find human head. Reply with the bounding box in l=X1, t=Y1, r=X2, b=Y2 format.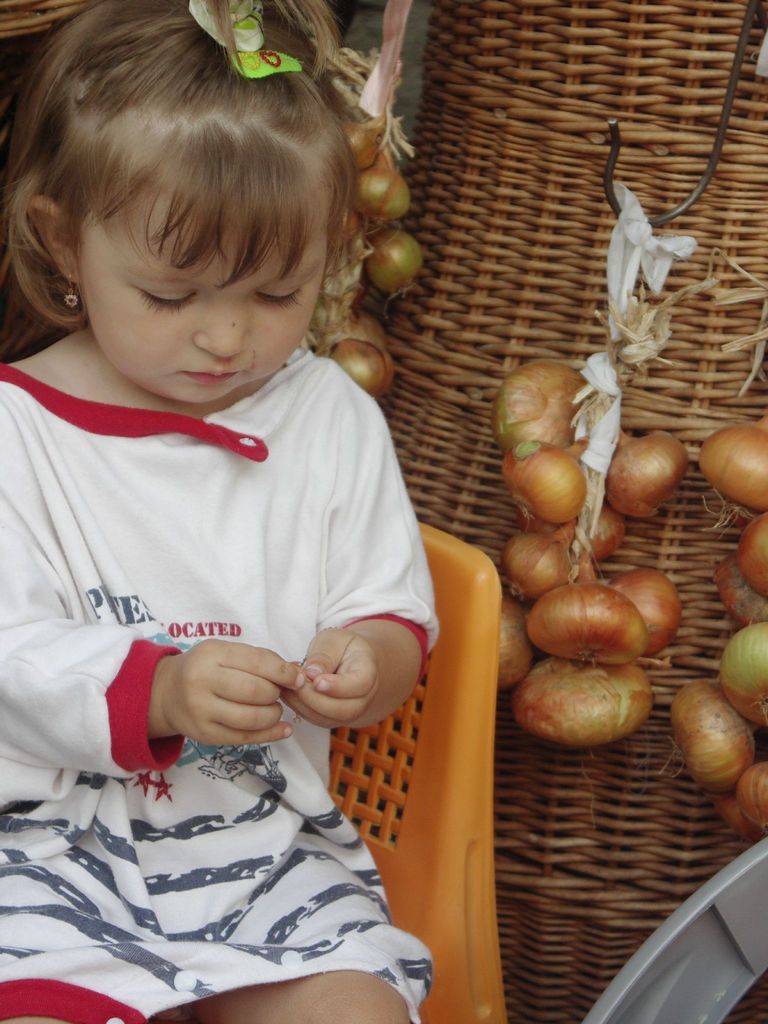
l=34, t=87, r=355, b=388.
